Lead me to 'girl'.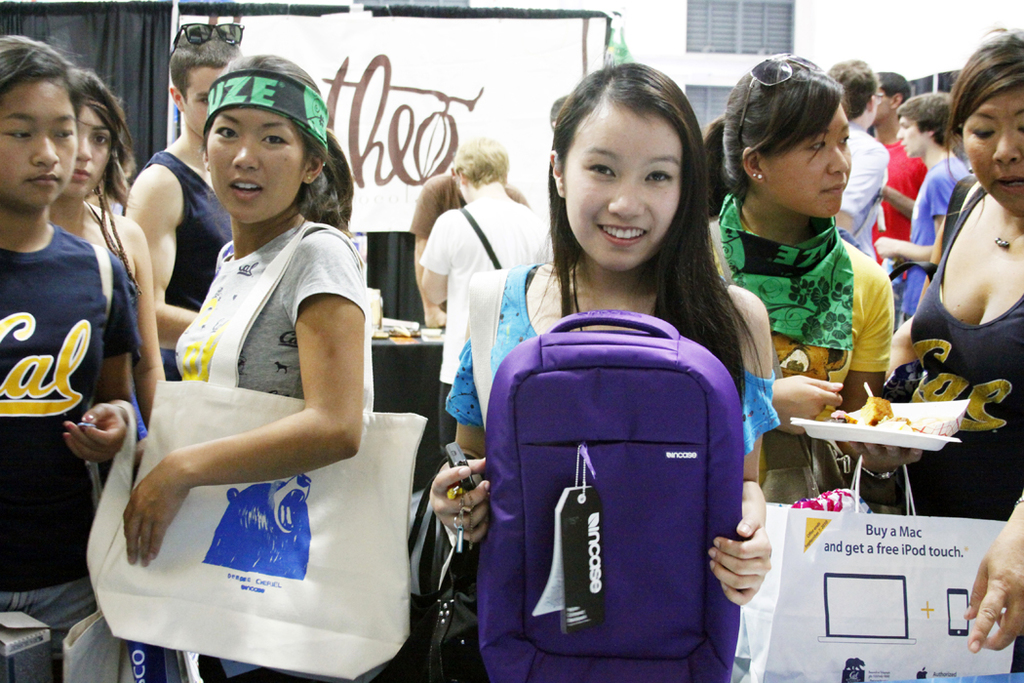
Lead to 119, 56, 372, 682.
